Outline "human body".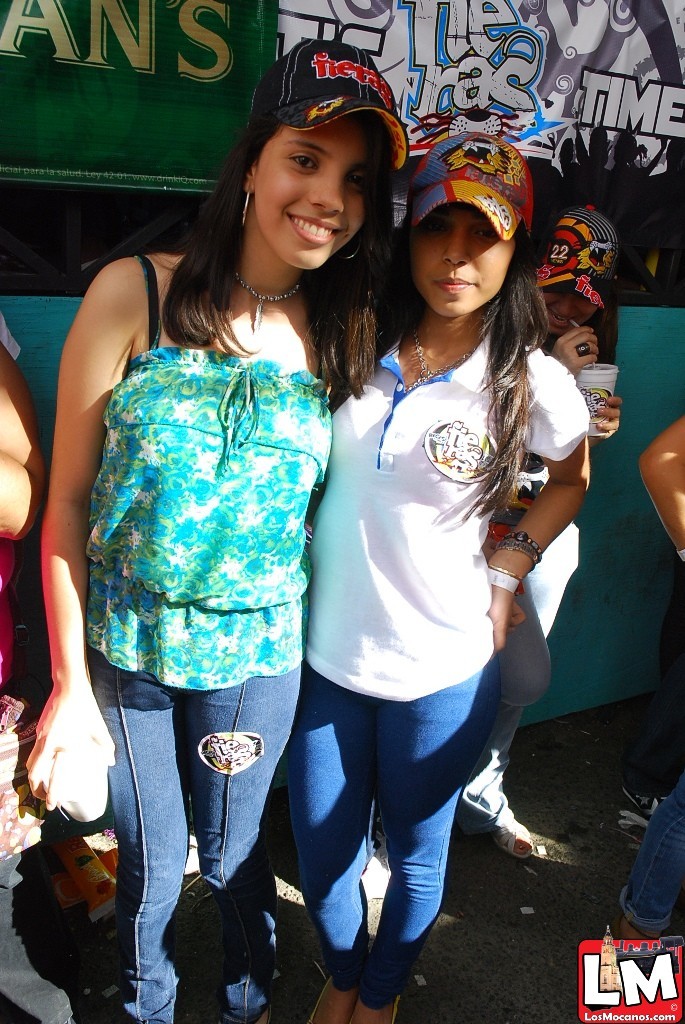
Outline: 306,145,593,1023.
